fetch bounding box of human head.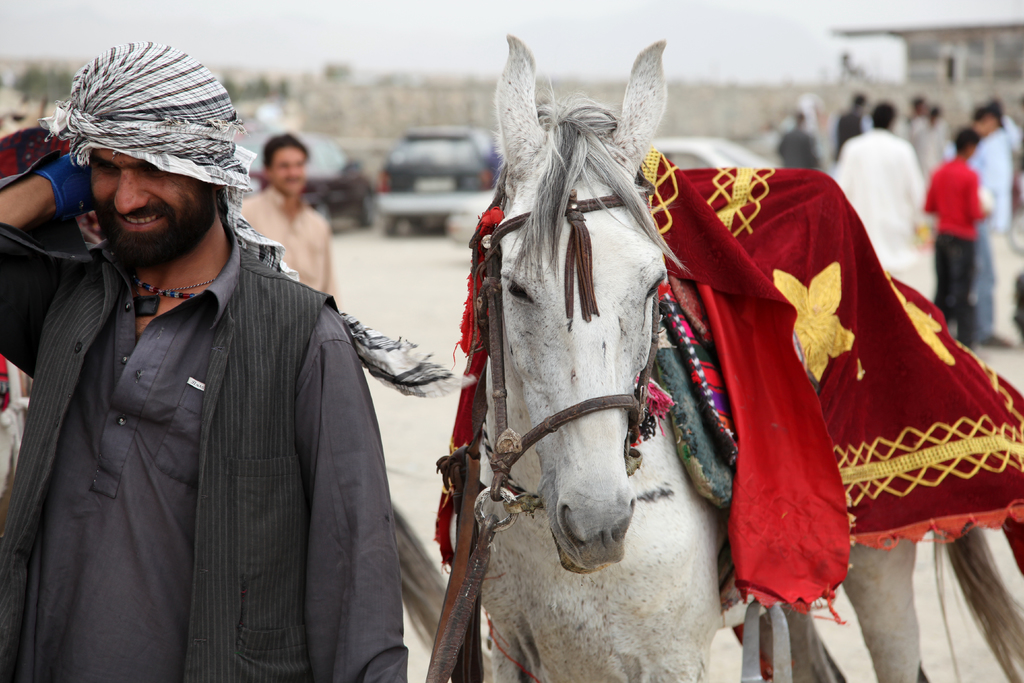
Bbox: bbox=(45, 62, 237, 274).
